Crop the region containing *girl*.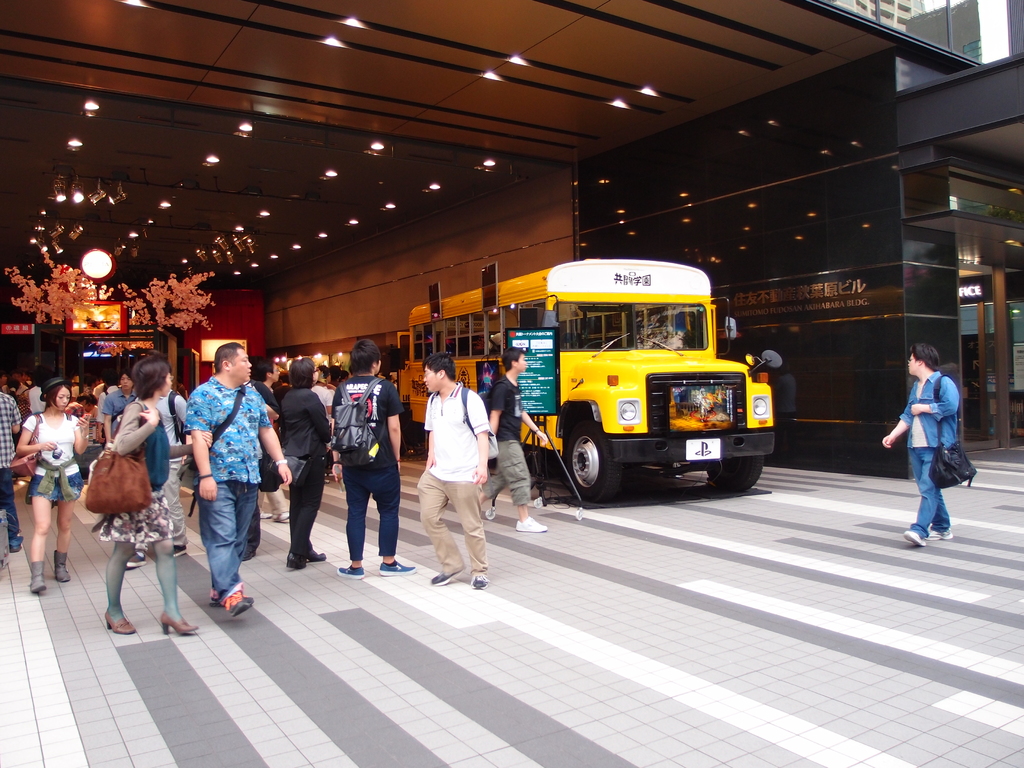
Crop region: detection(74, 355, 199, 637).
